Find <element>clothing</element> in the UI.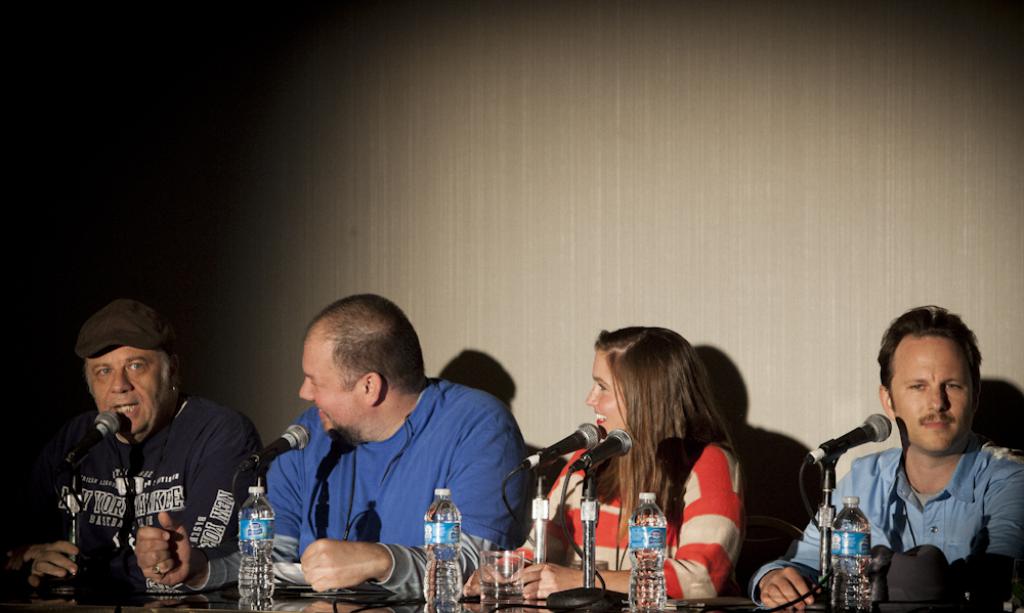
UI element at (744, 437, 1023, 610).
